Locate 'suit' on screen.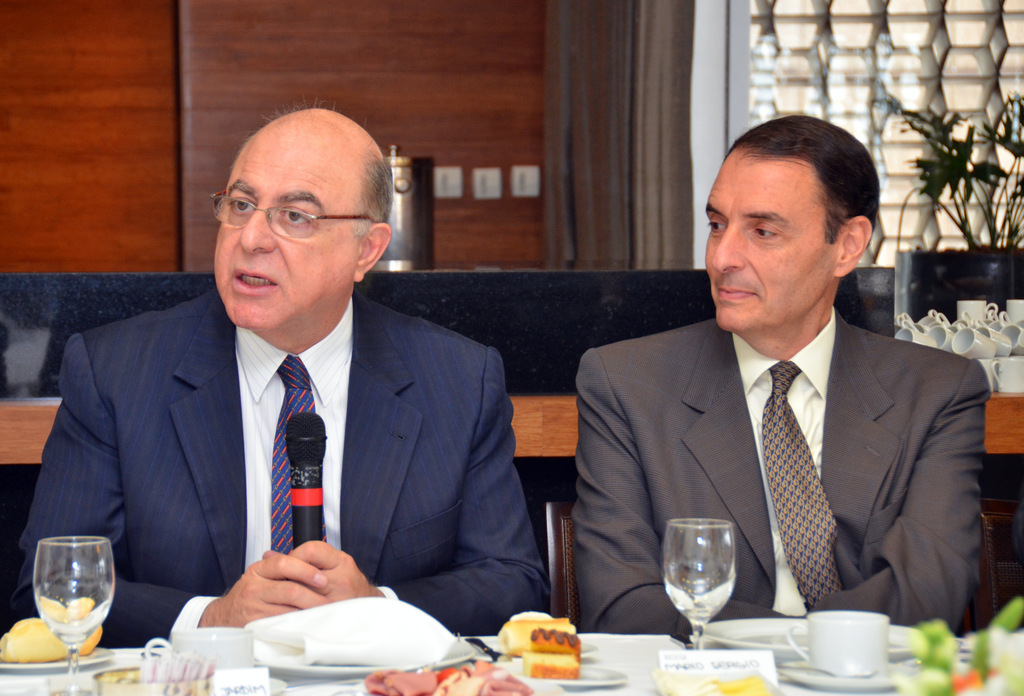
On screen at x1=45, y1=204, x2=547, y2=635.
